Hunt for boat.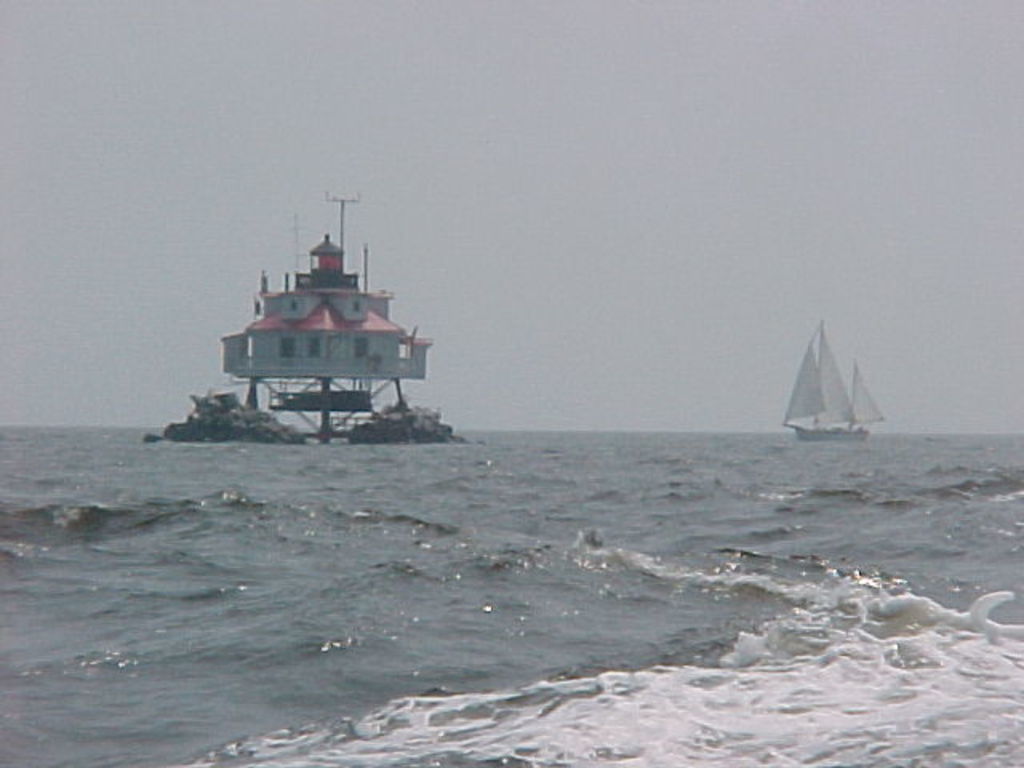
Hunted down at pyautogui.locateOnScreen(778, 330, 894, 446).
